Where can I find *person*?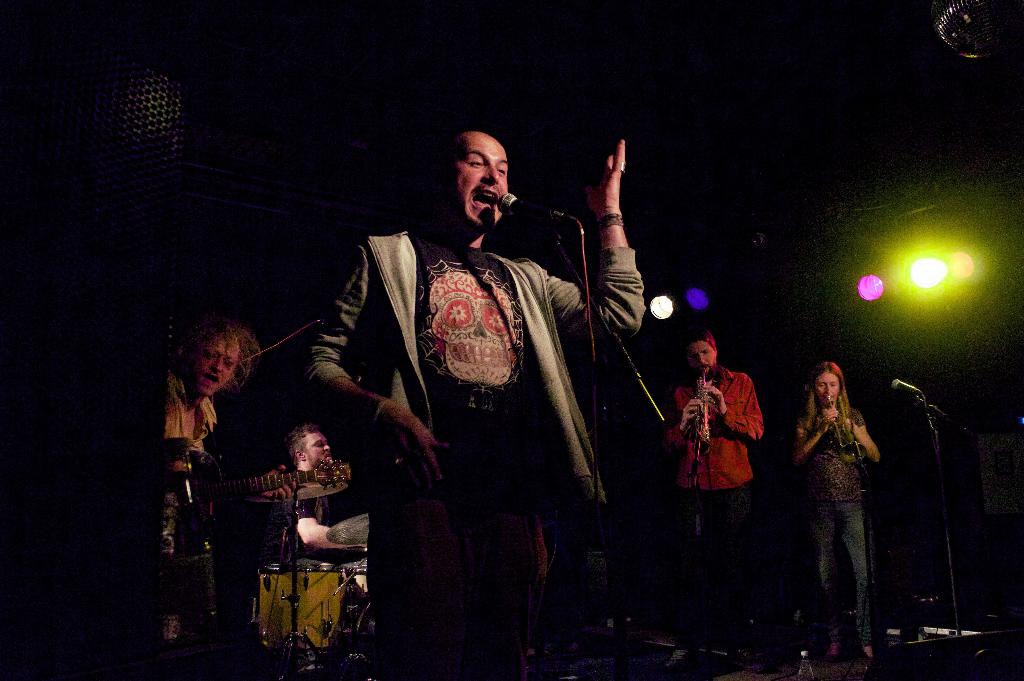
You can find it at detection(664, 327, 771, 637).
